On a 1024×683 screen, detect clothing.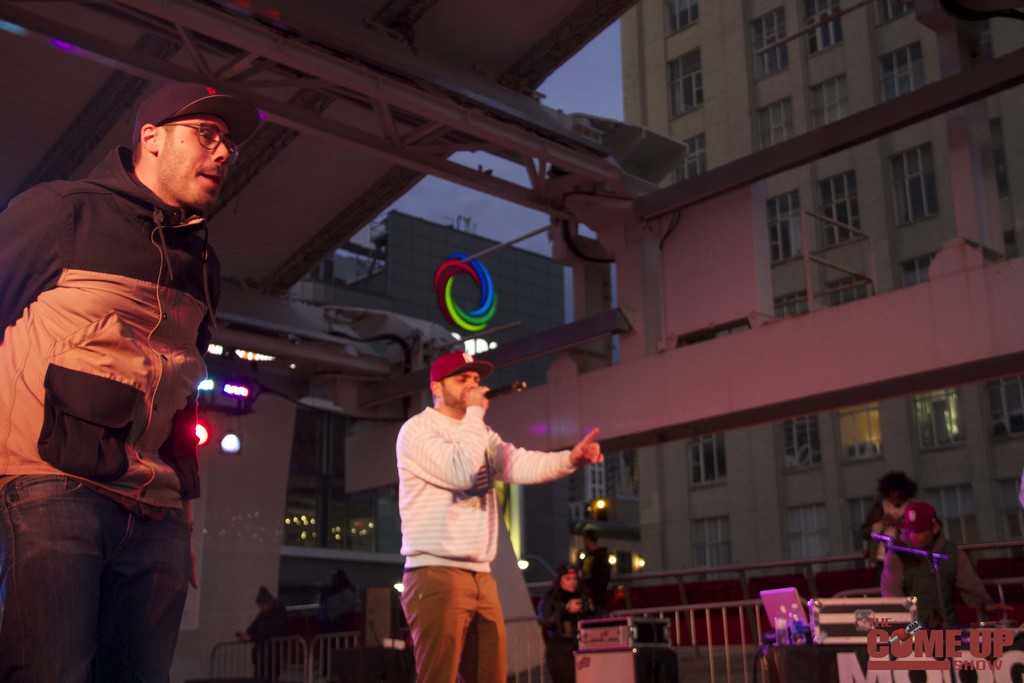
left=0, top=142, right=223, bottom=682.
